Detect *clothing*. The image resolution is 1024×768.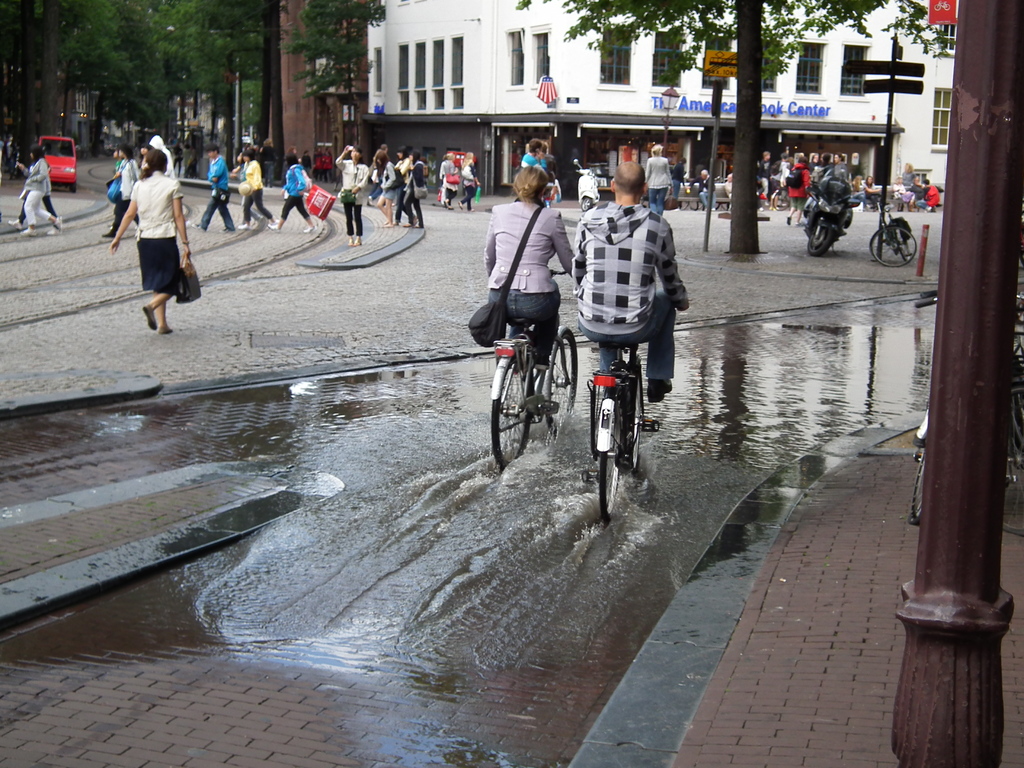
(left=461, top=156, right=472, bottom=204).
